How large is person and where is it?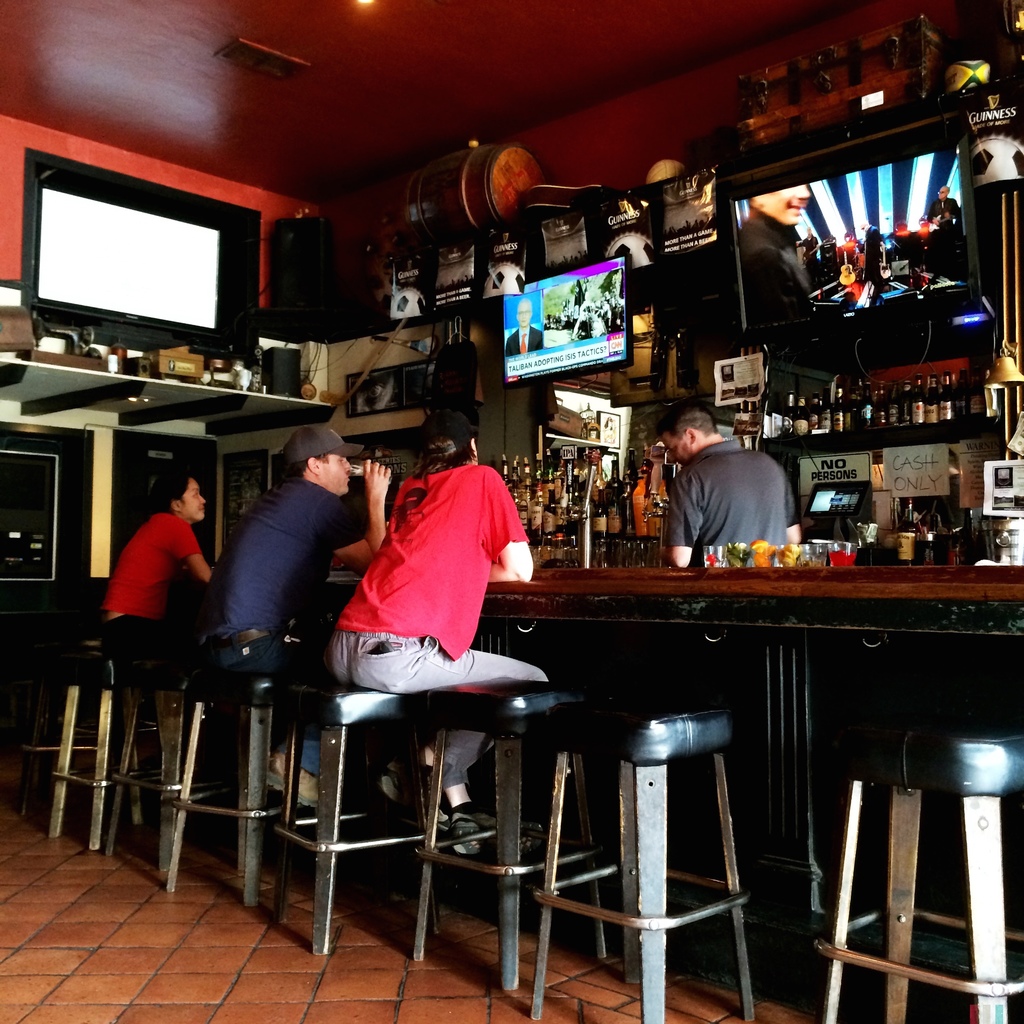
Bounding box: {"x1": 188, "y1": 428, "x2": 396, "y2": 814}.
